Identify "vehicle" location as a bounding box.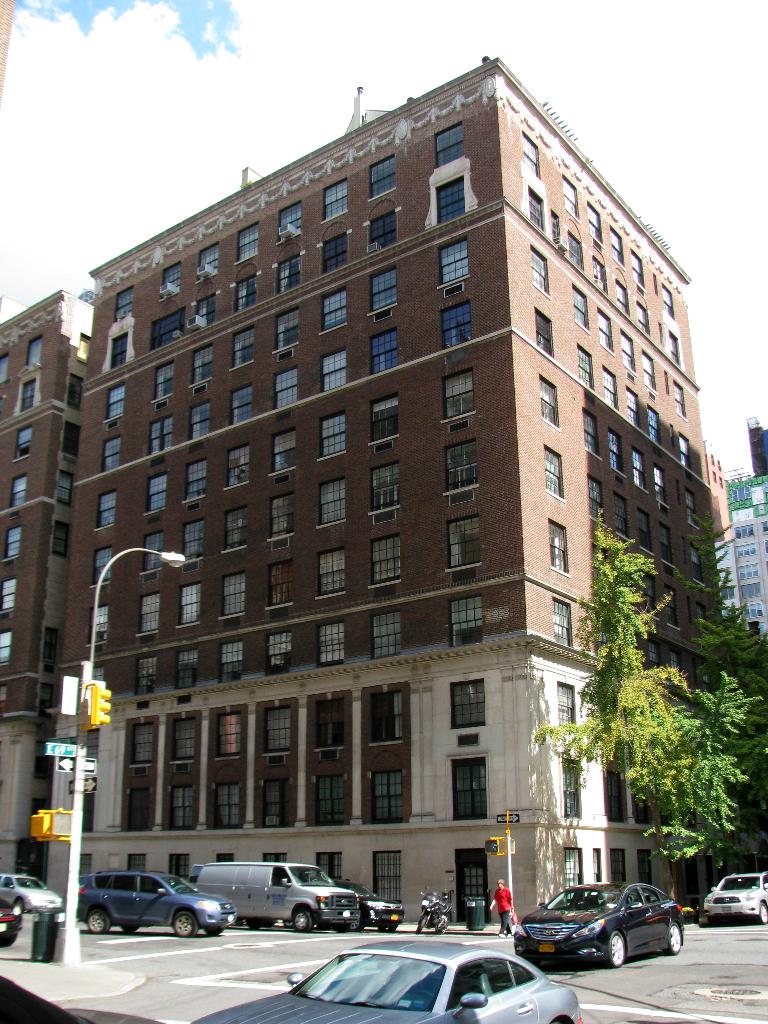
rect(189, 939, 583, 1023).
